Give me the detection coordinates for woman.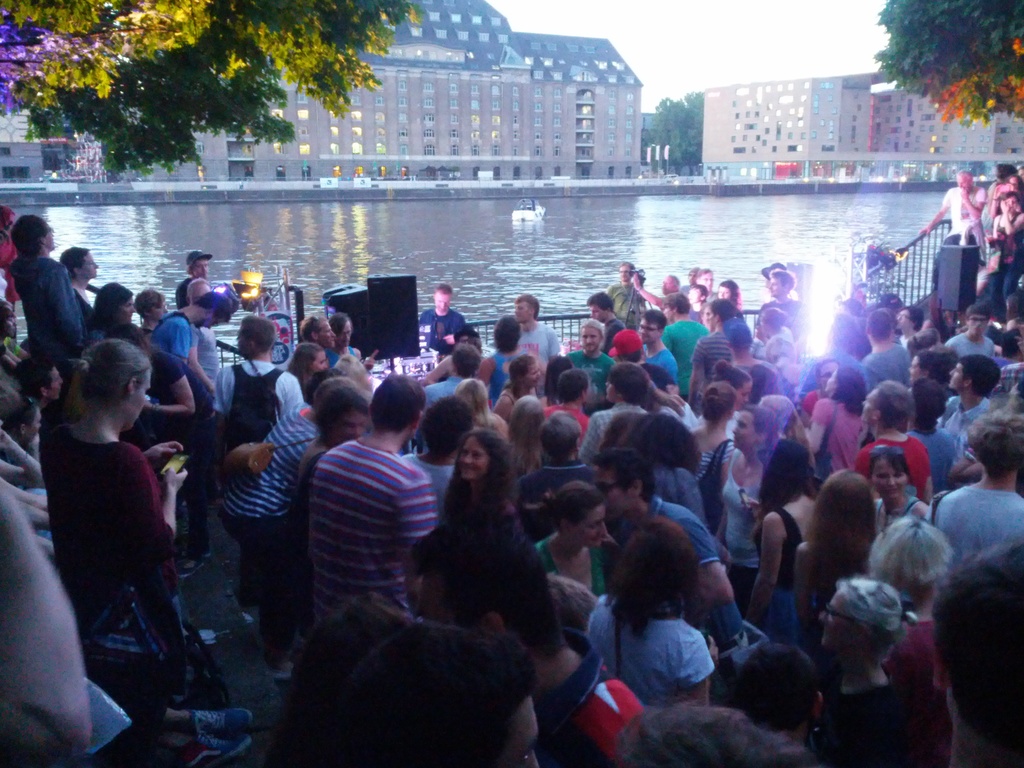
(532, 487, 613, 600).
